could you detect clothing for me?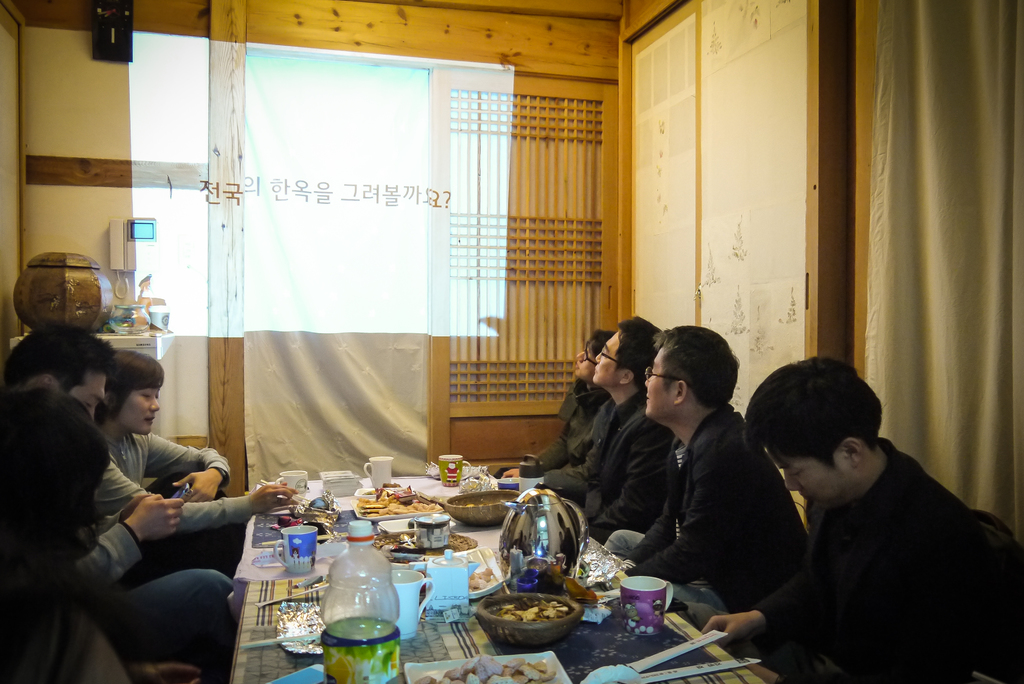
Detection result: [left=556, top=389, right=664, bottom=547].
